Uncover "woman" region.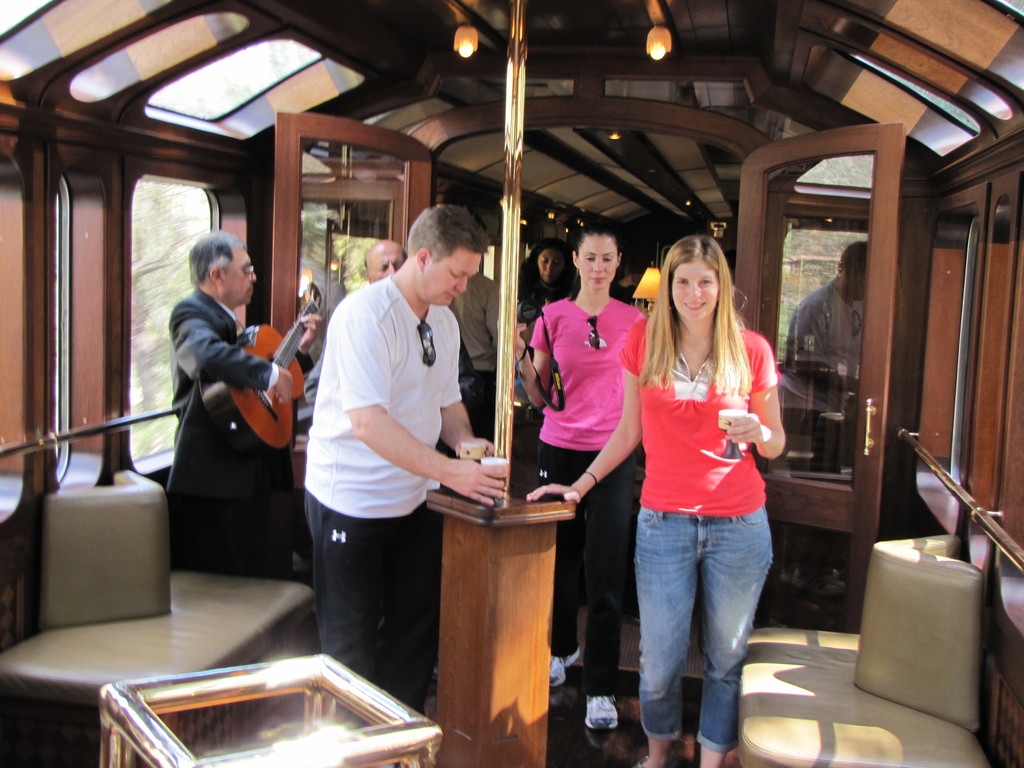
Uncovered: pyautogui.locateOnScreen(513, 236, 578, 420).
